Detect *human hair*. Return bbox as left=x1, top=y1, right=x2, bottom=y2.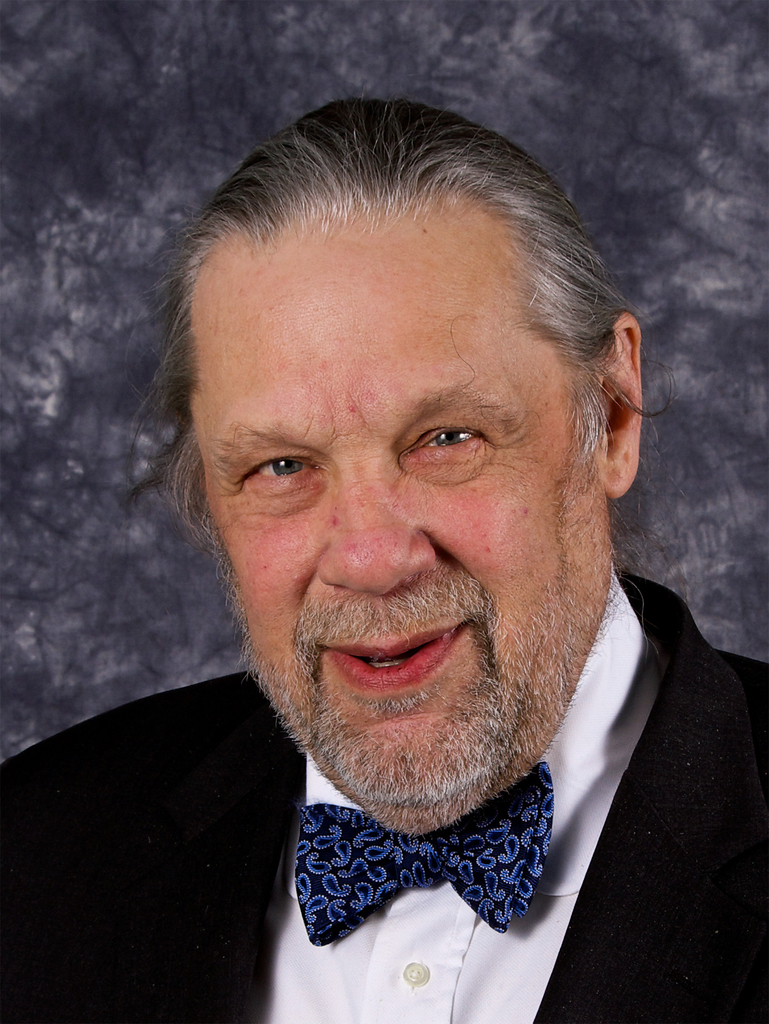
left=139, top=108, right=595, bottom=488.
